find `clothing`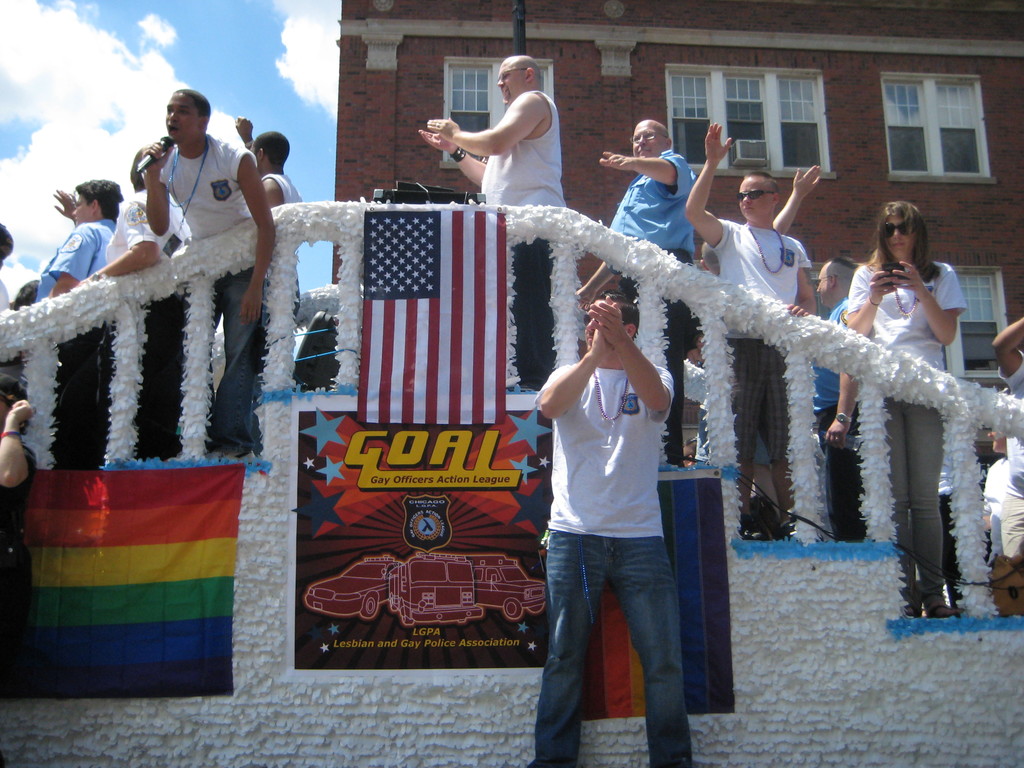
534 362 694 767
